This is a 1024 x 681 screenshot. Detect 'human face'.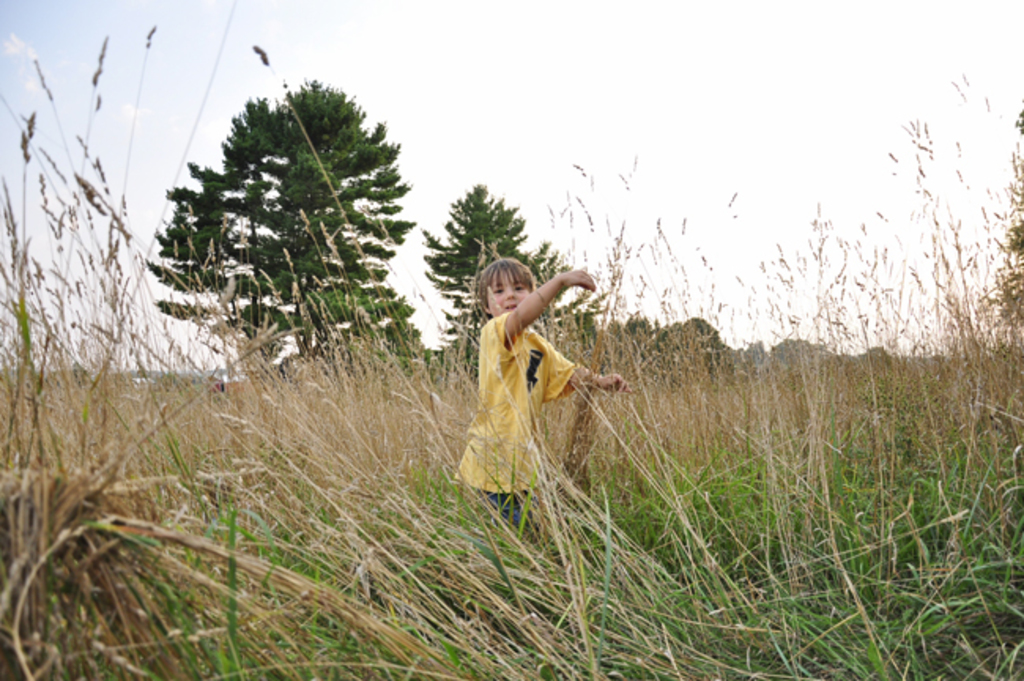
<bbox>492, 273, 531, 307</bbox>.
